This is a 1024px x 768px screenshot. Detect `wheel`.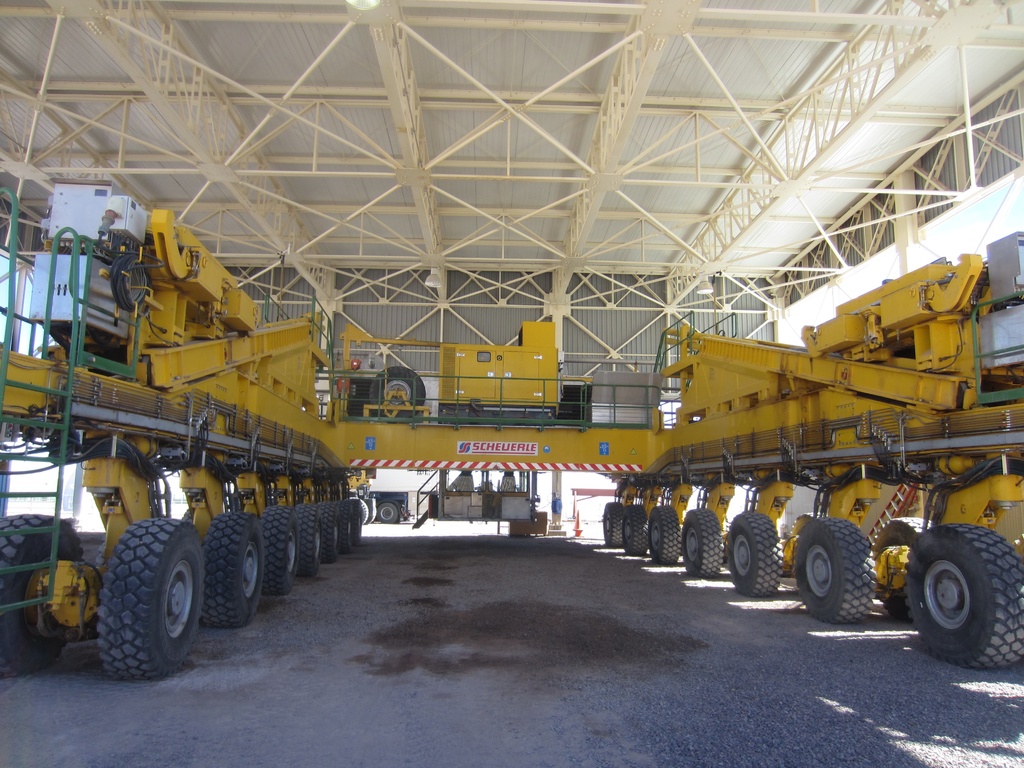
l=291, t=502, r=324, b=579.
